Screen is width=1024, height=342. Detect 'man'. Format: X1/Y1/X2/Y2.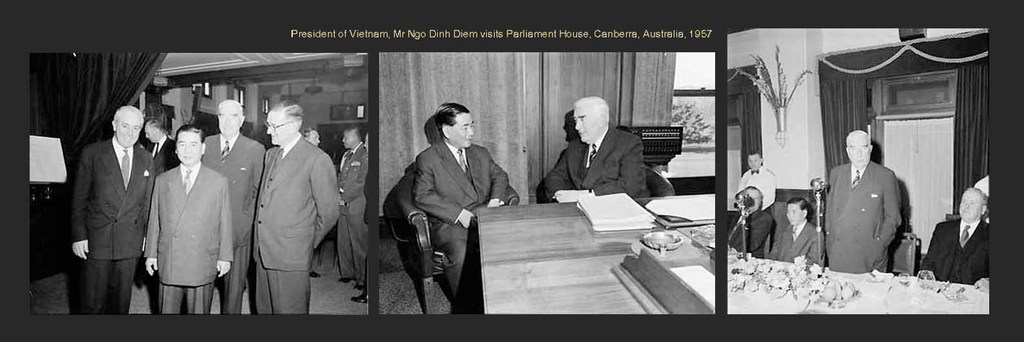
143/124/231/316.
